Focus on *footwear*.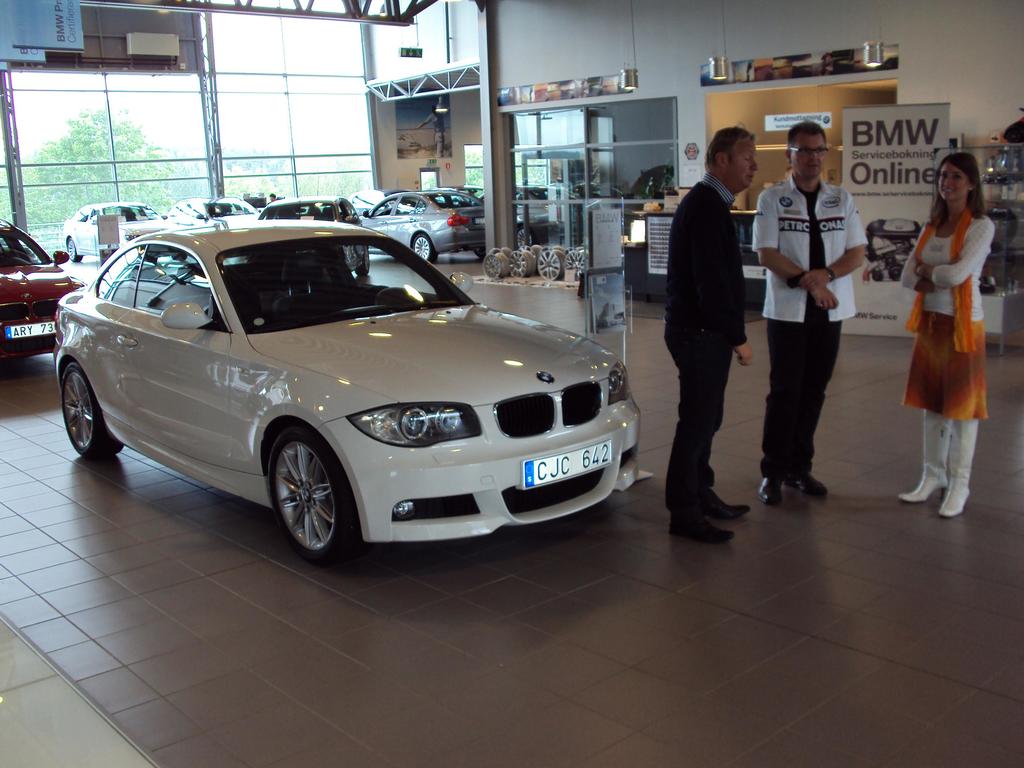
Focused at pyautogui.locateOnScreen(701, 486, 751, 520).
